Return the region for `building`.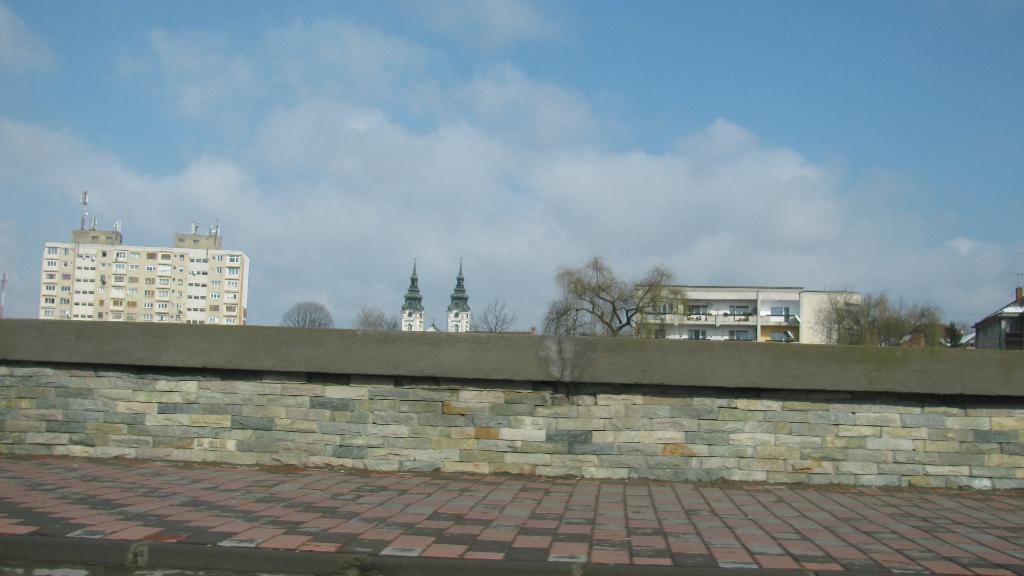
[left=35, top=233, right=245, bottom=322].
